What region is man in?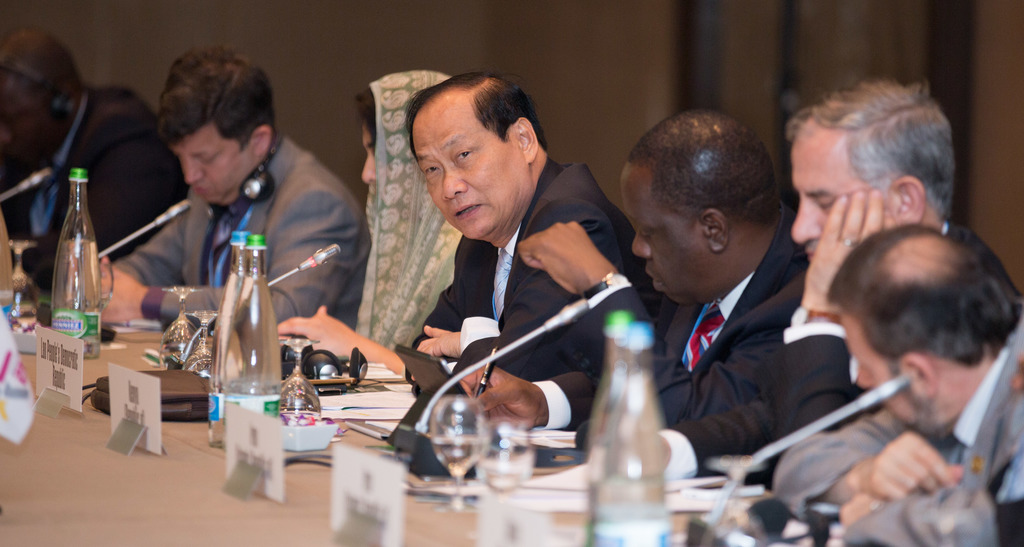
<box>0,26,201,302</box>.
